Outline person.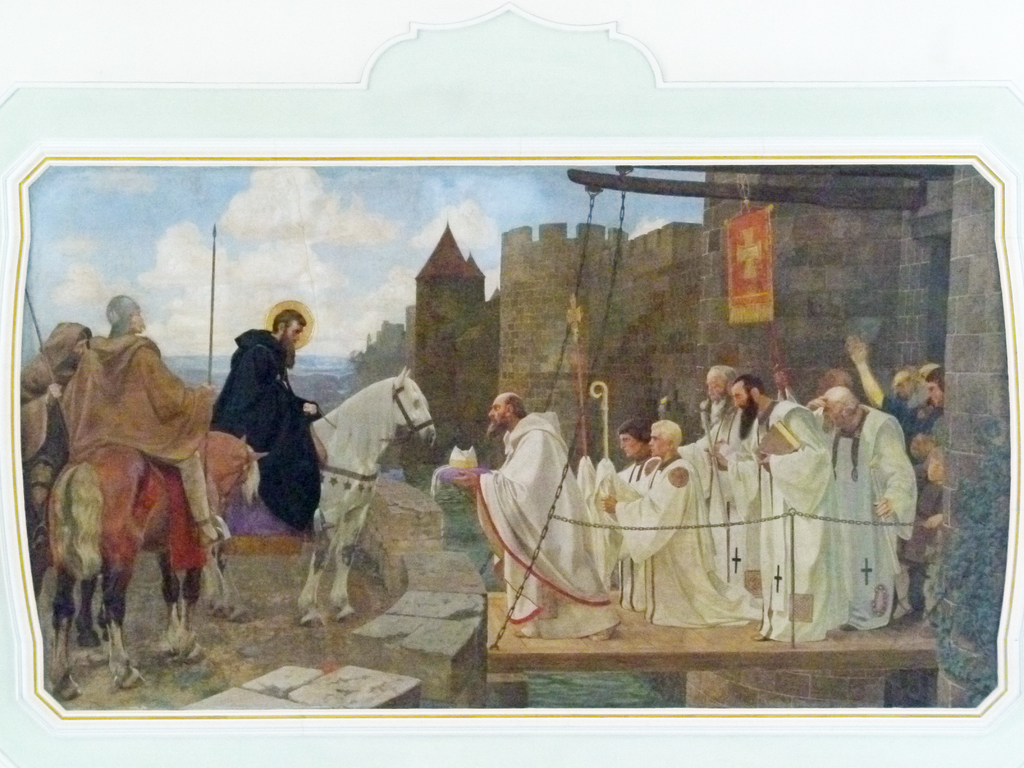
Outline: l=804, t=352, r=915, b=653.
